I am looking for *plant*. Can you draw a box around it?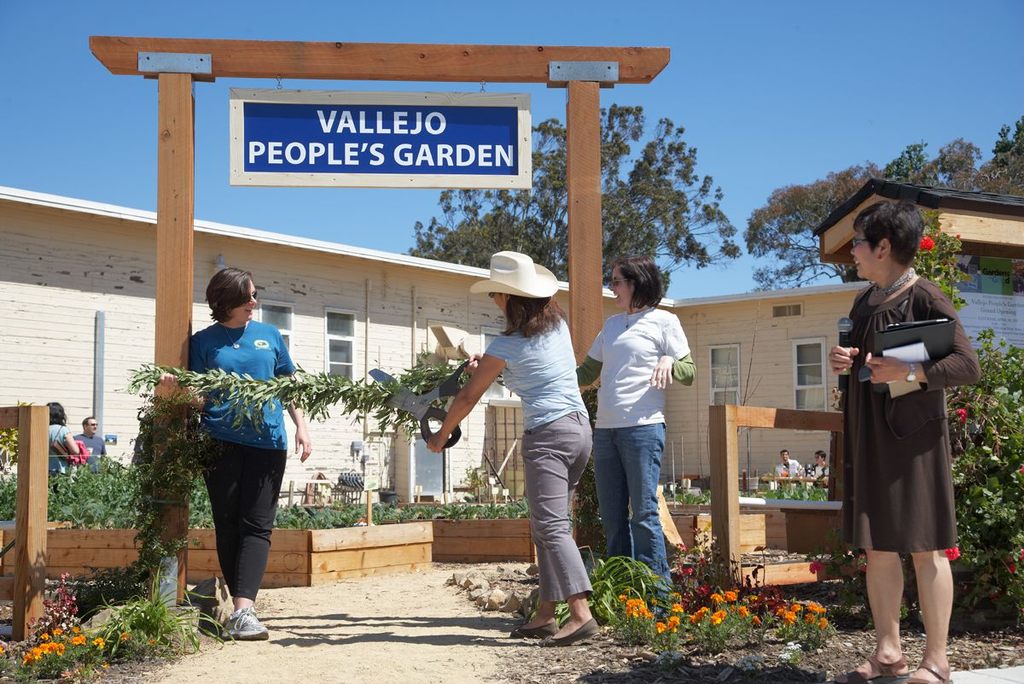
Sure, the bounding box is detection(742, 482, 826, 500).
